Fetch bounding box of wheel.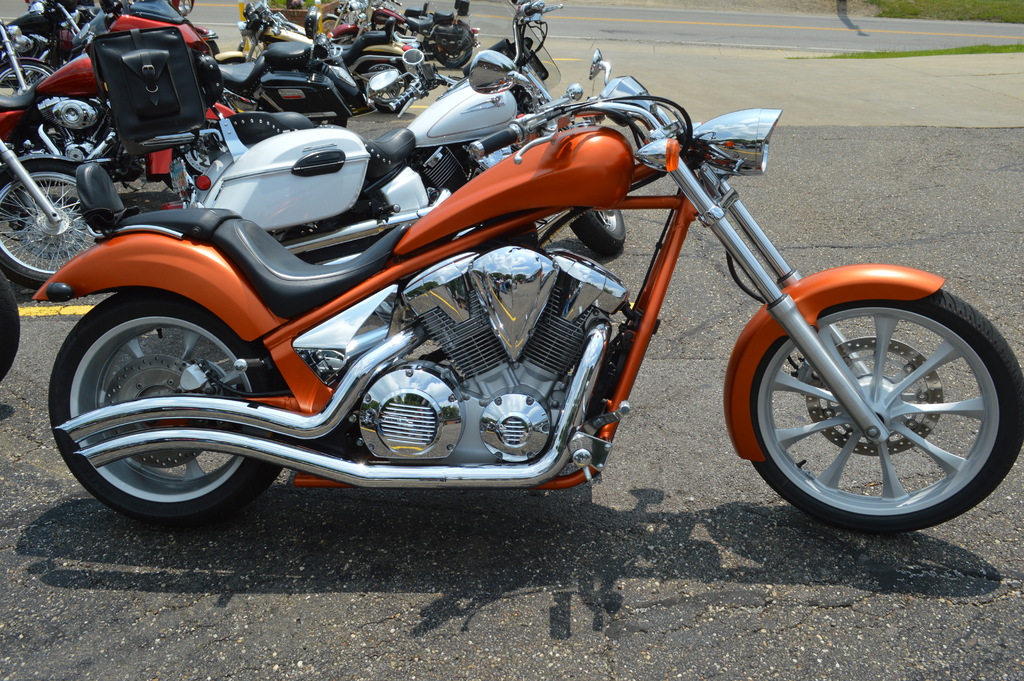
Bbox: 161 147 226 195.
